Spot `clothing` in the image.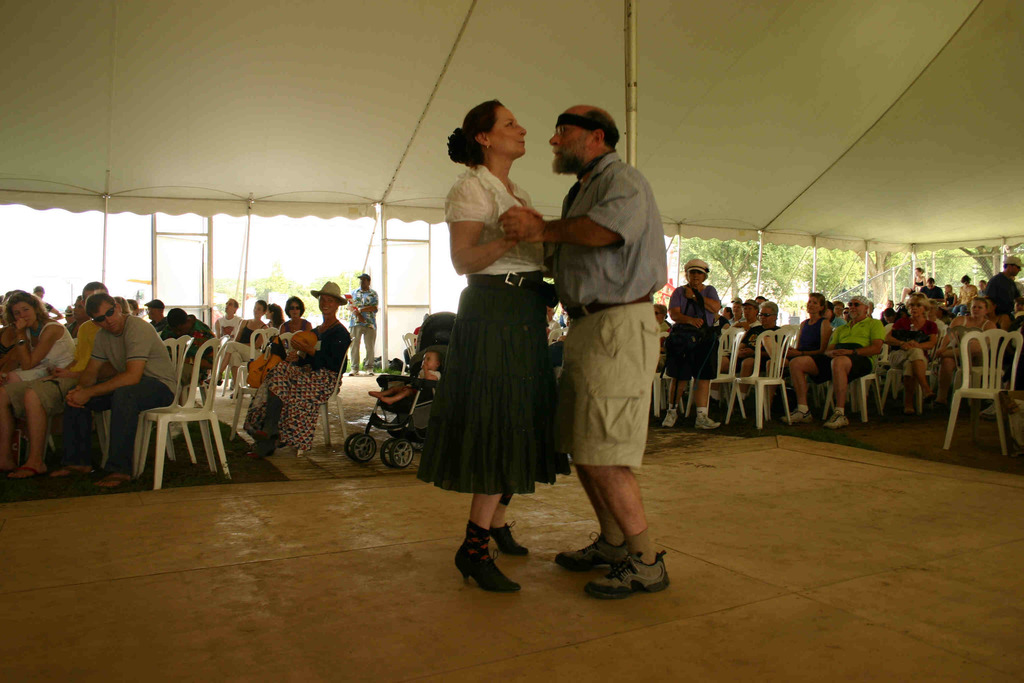
`clothing` found at 945, 292, 957, 306.
